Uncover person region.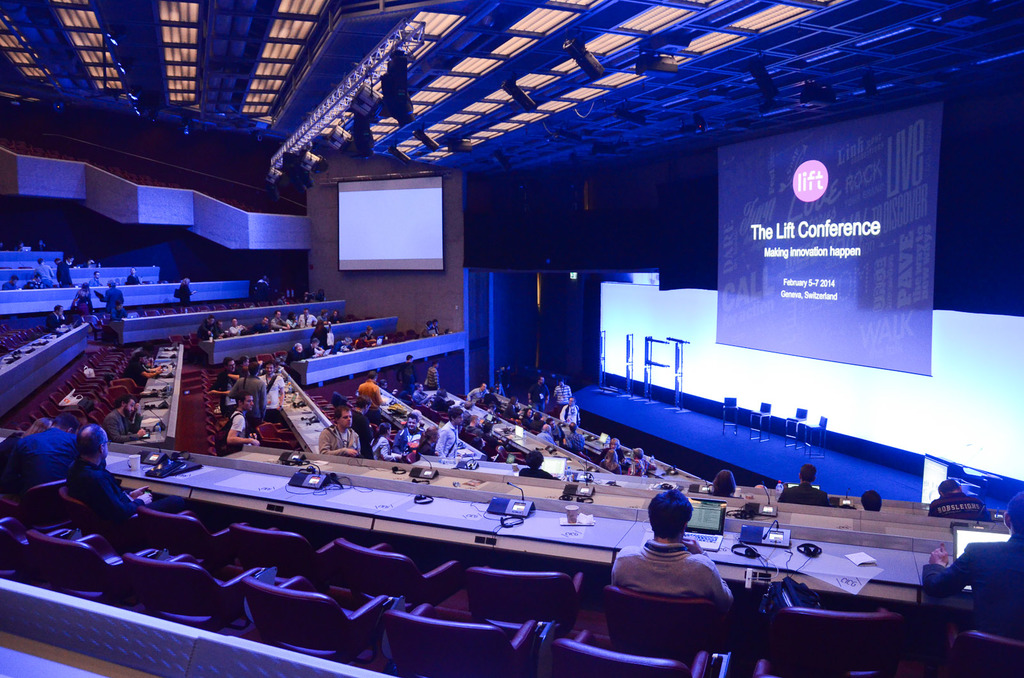
Uncovered: bbox=(547, 415, 562, 438).
